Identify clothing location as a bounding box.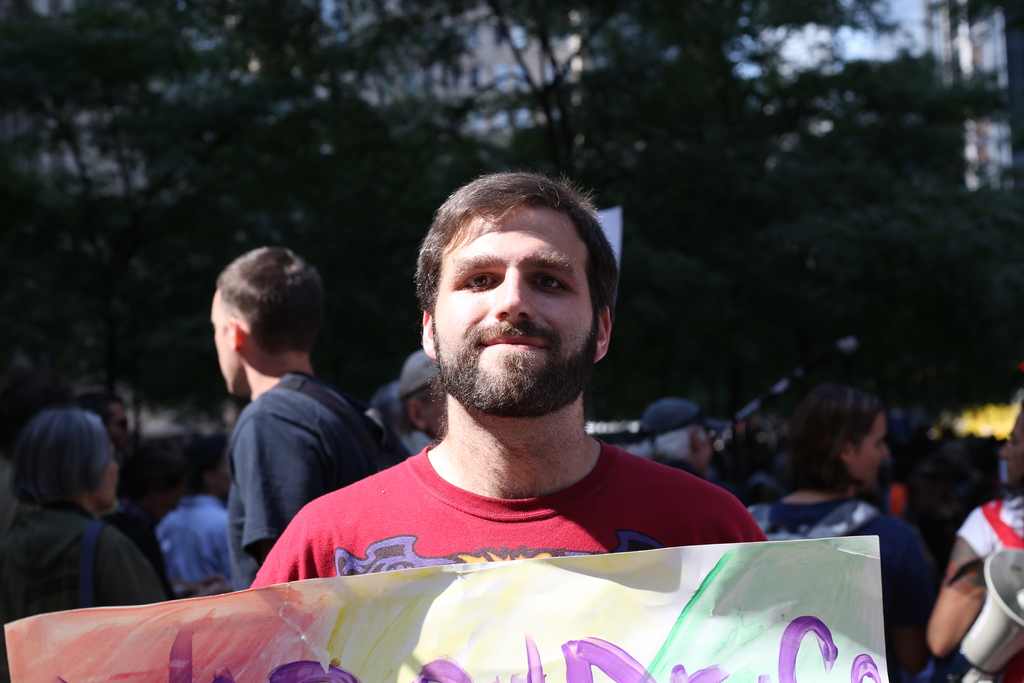
152 493 232 592.
